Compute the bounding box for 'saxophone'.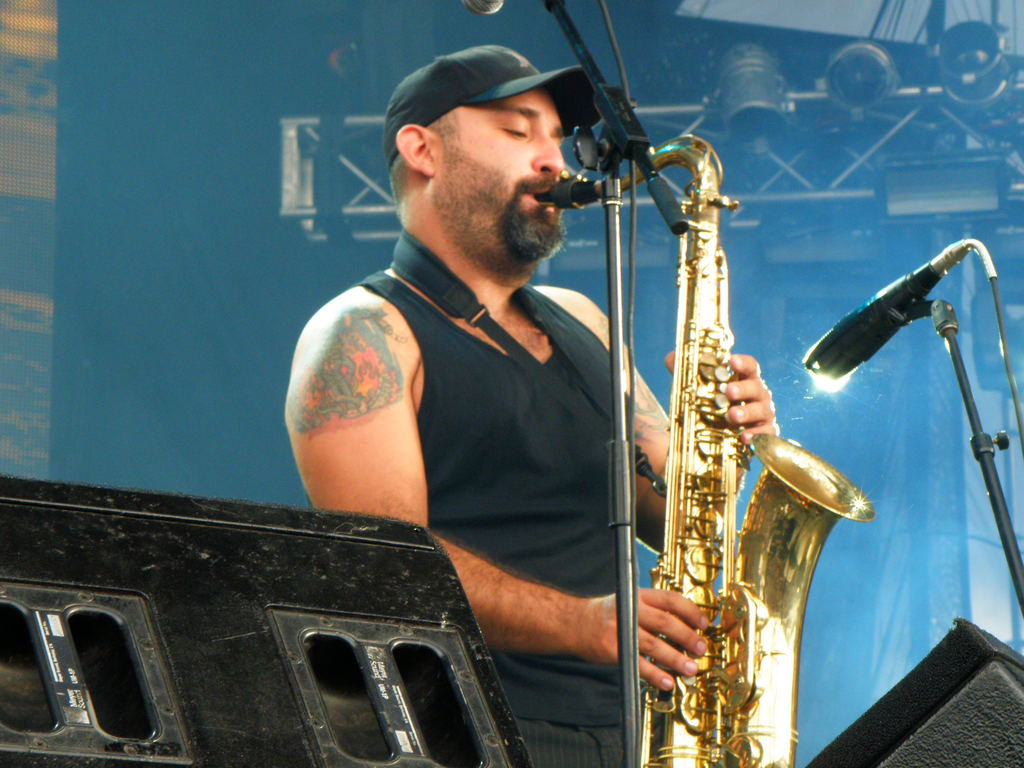
[x1=536, y1=127, x2=877, y2=767].
